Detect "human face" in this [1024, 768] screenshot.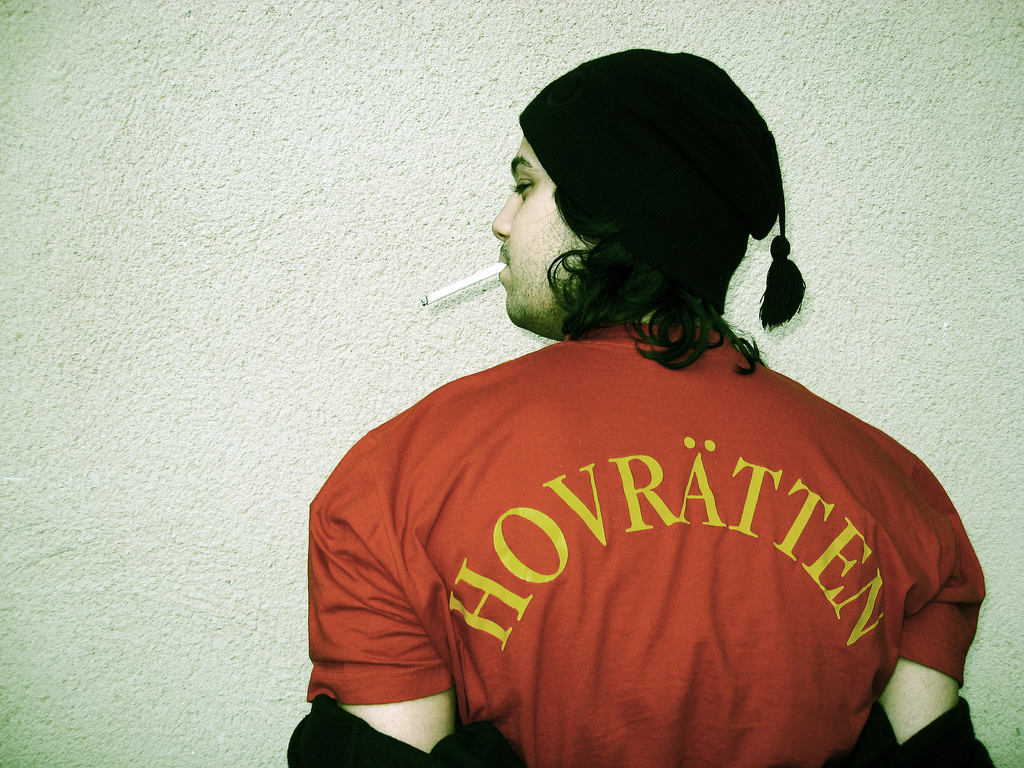
Detection: detection(490, 135, 588, 336).
